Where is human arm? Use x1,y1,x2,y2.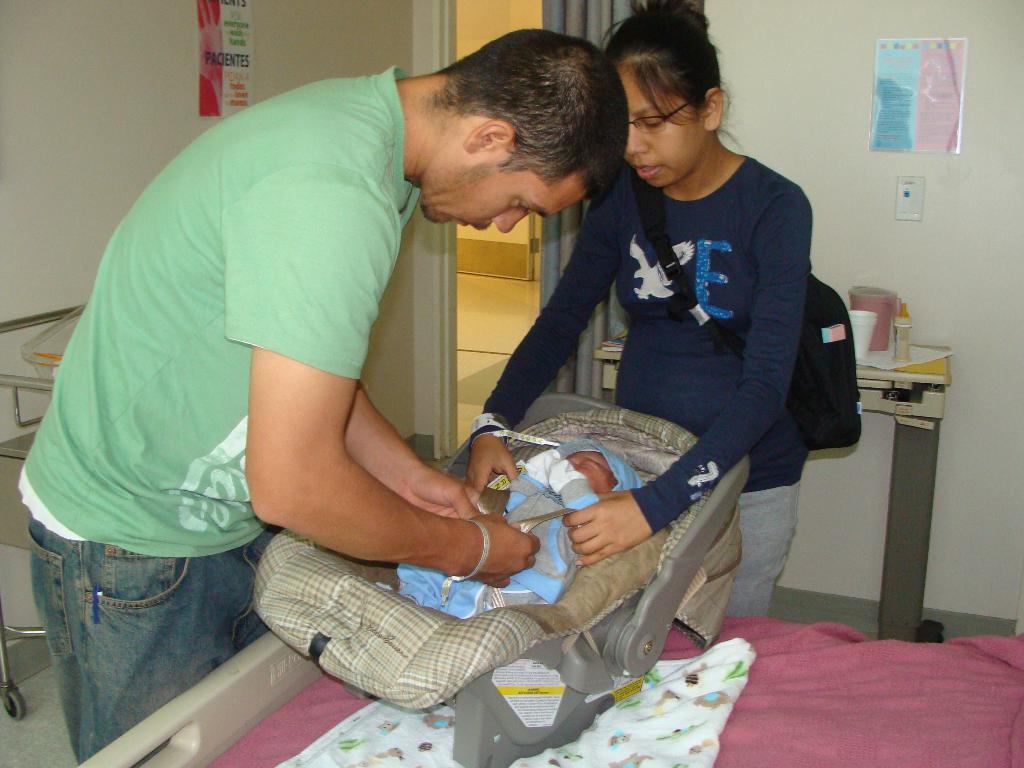
336,387,506,549.
